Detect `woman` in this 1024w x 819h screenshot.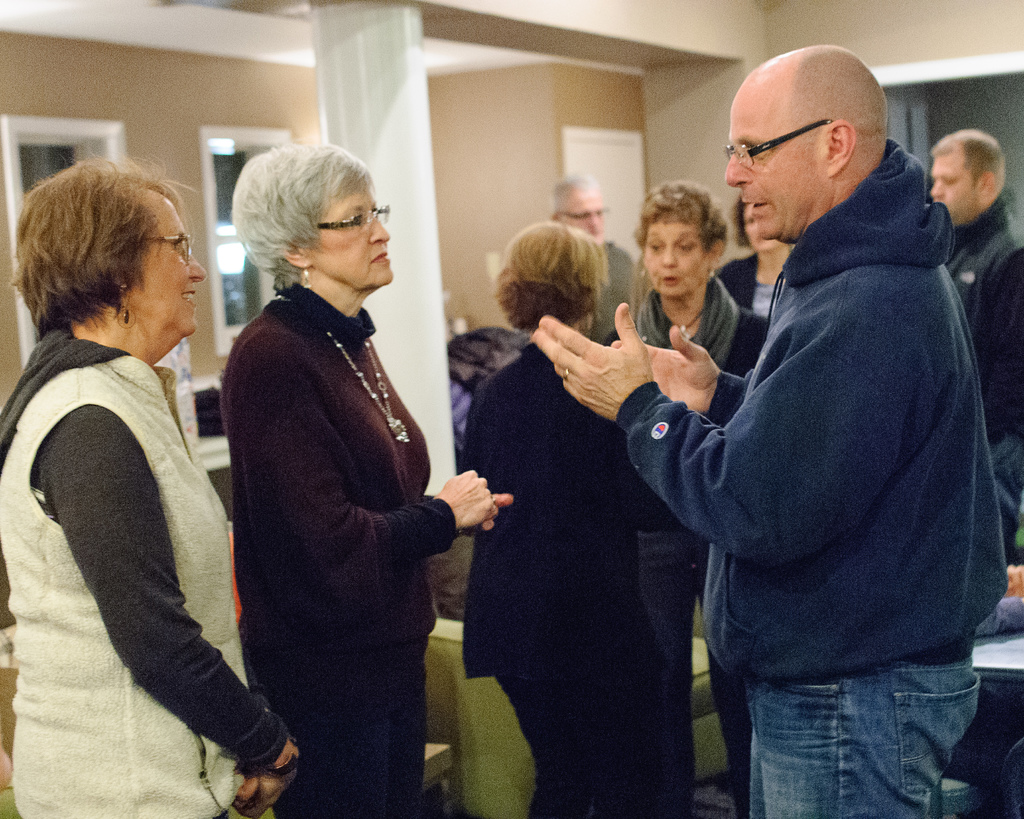
Detection: 0/143/307/818.
